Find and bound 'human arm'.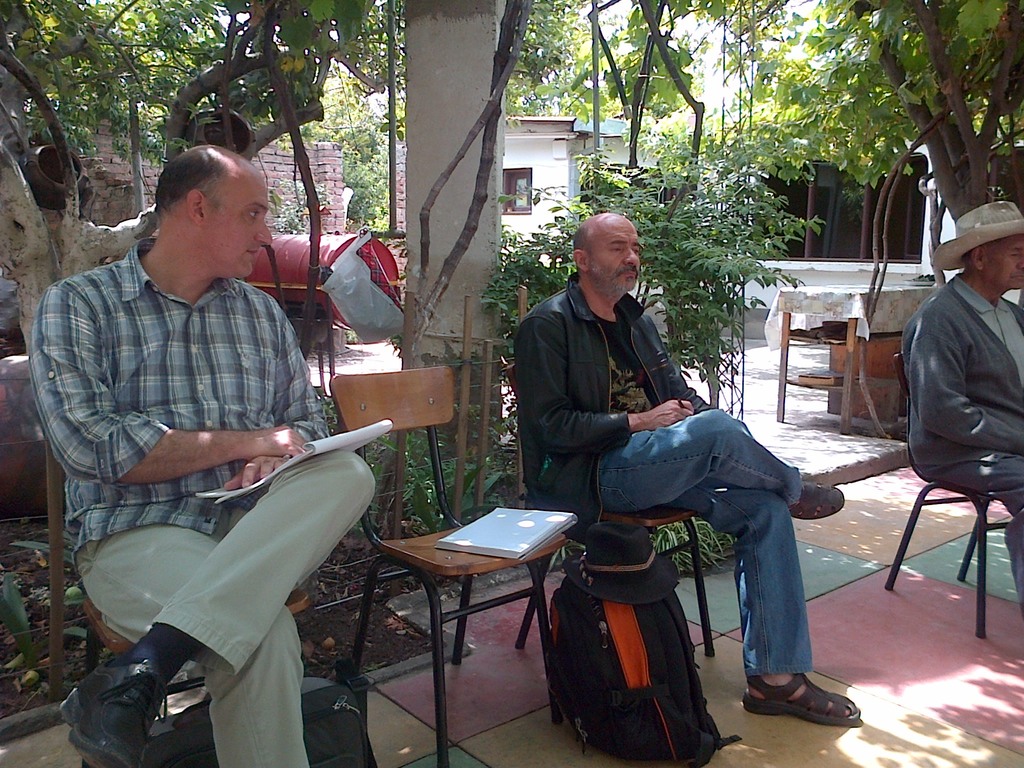
Bound: bbox=(522, 317, 692, 452).
